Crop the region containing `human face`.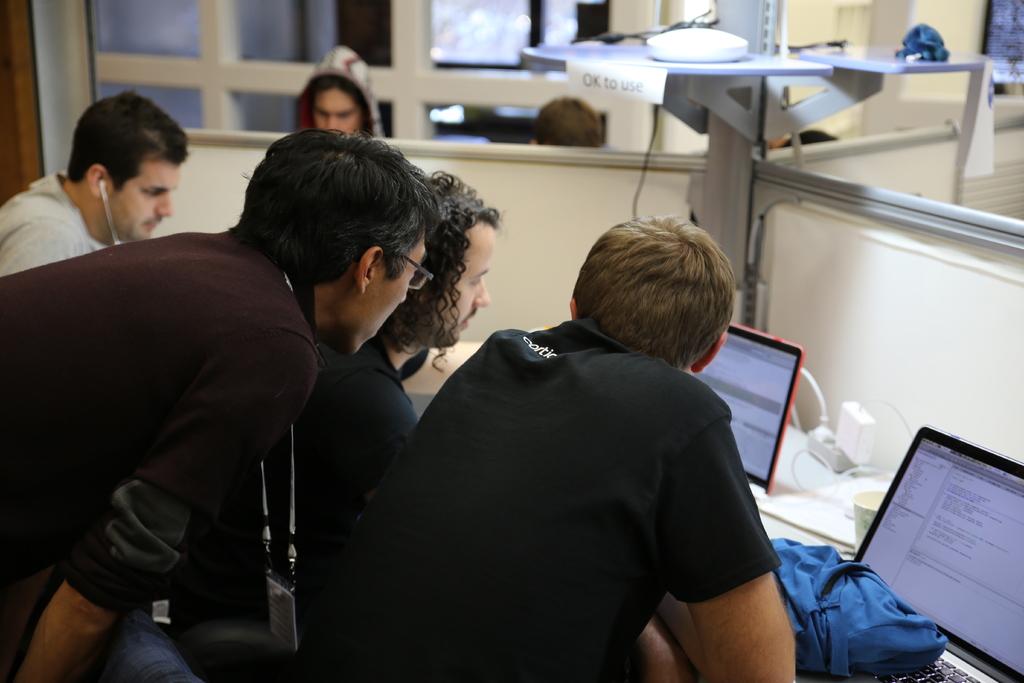
Crop region: box=[433, 226, 493, 344].
